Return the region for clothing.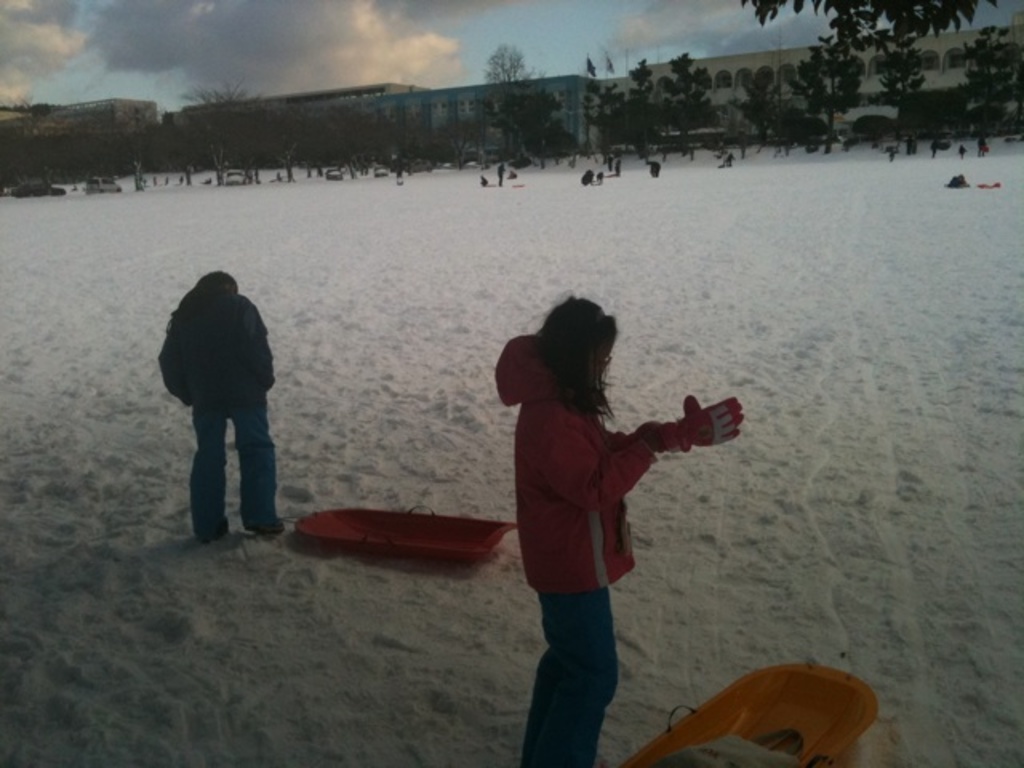
493/346/702/666.
